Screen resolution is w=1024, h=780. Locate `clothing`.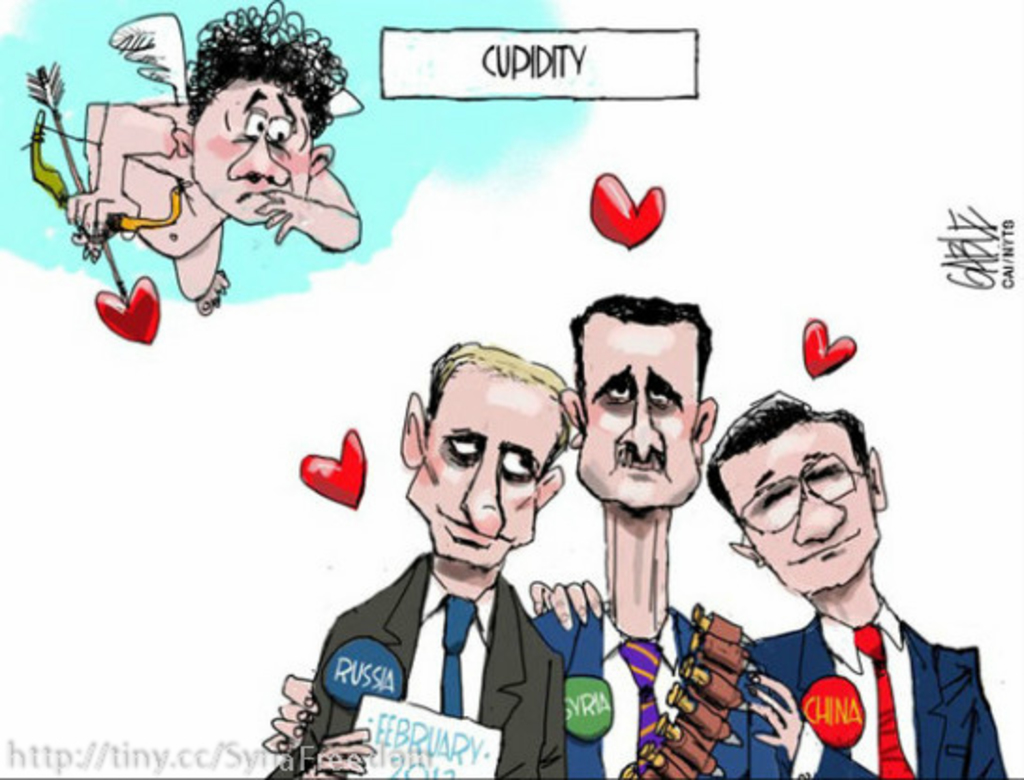
l=744, t=622, r=1016, b=778.
